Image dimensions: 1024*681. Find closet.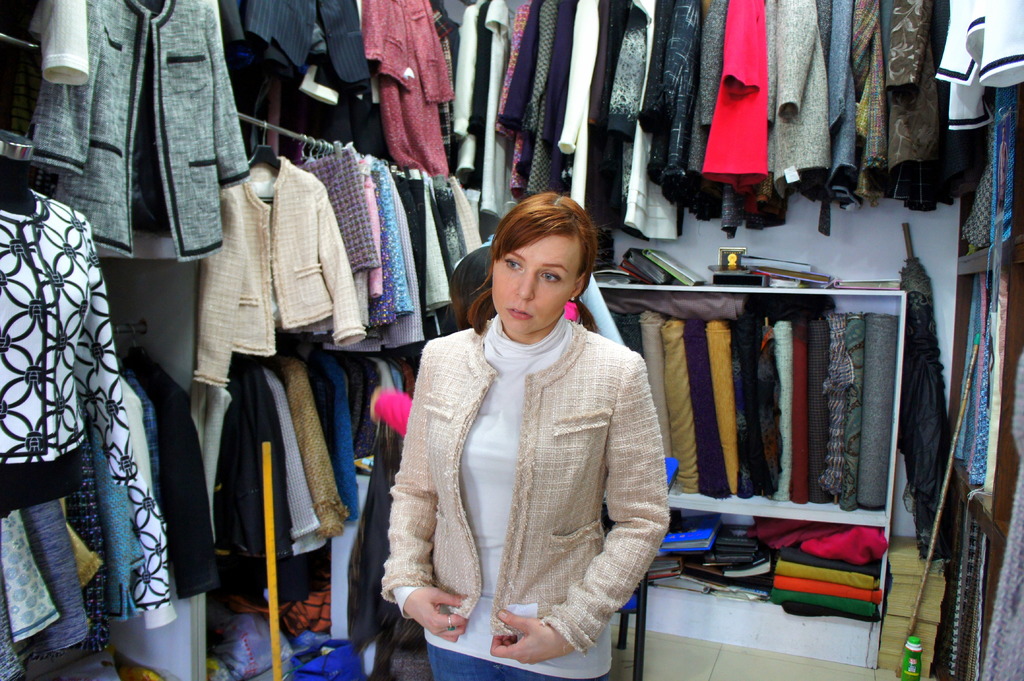
<region>0, 0, 1023, 680</region>.
